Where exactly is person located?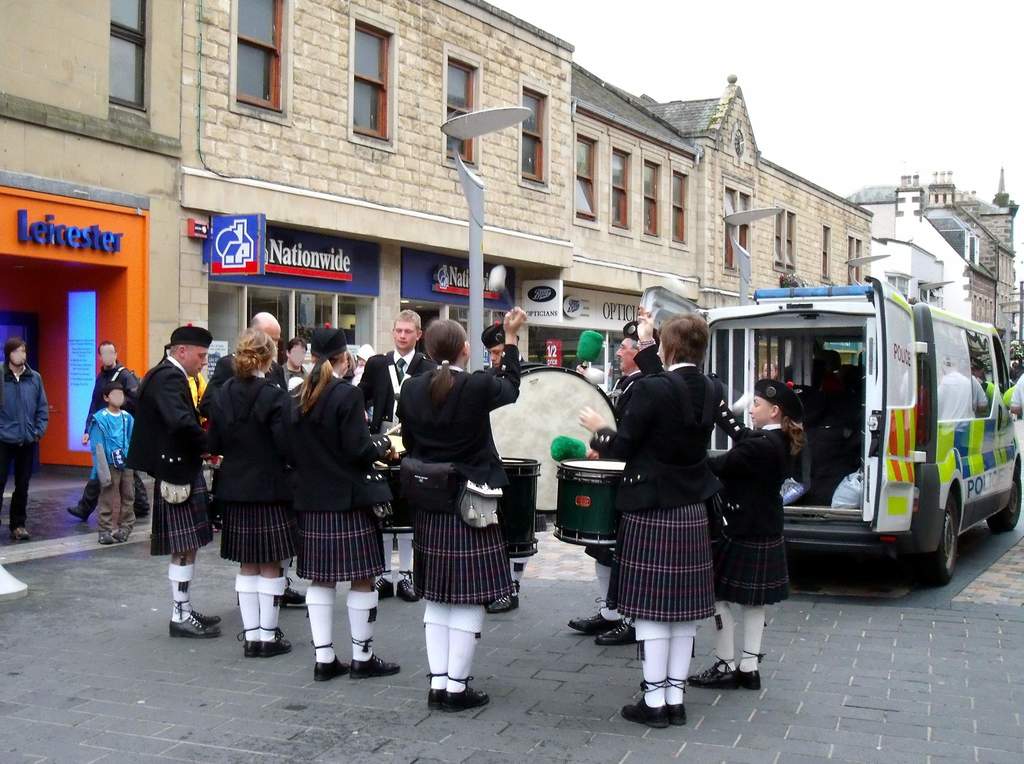
Its bounding box is x1=714, y1=381, x2=790, y2=686.
